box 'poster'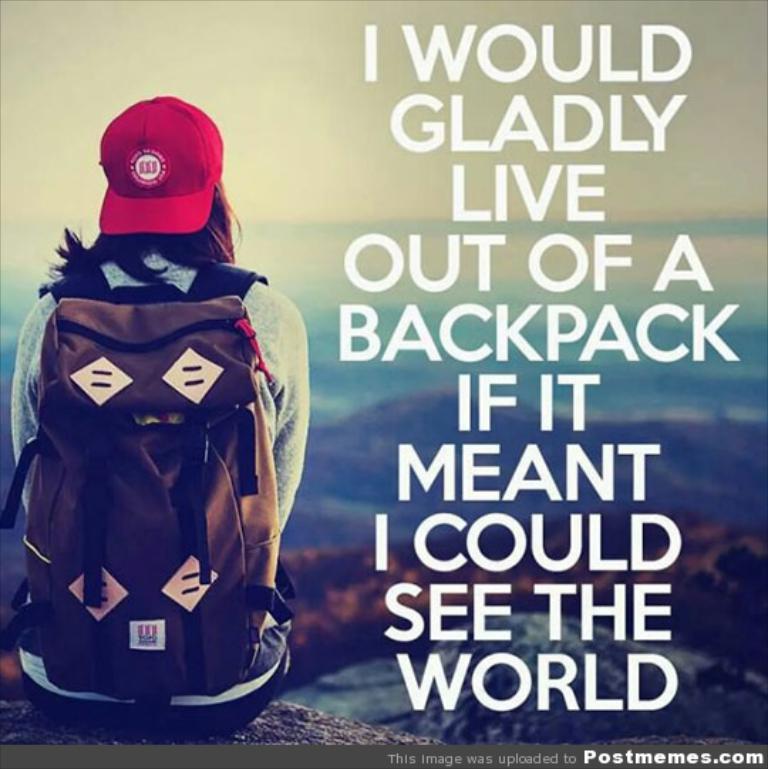
(x1=0, y1=0, x2=767, y2=768)
